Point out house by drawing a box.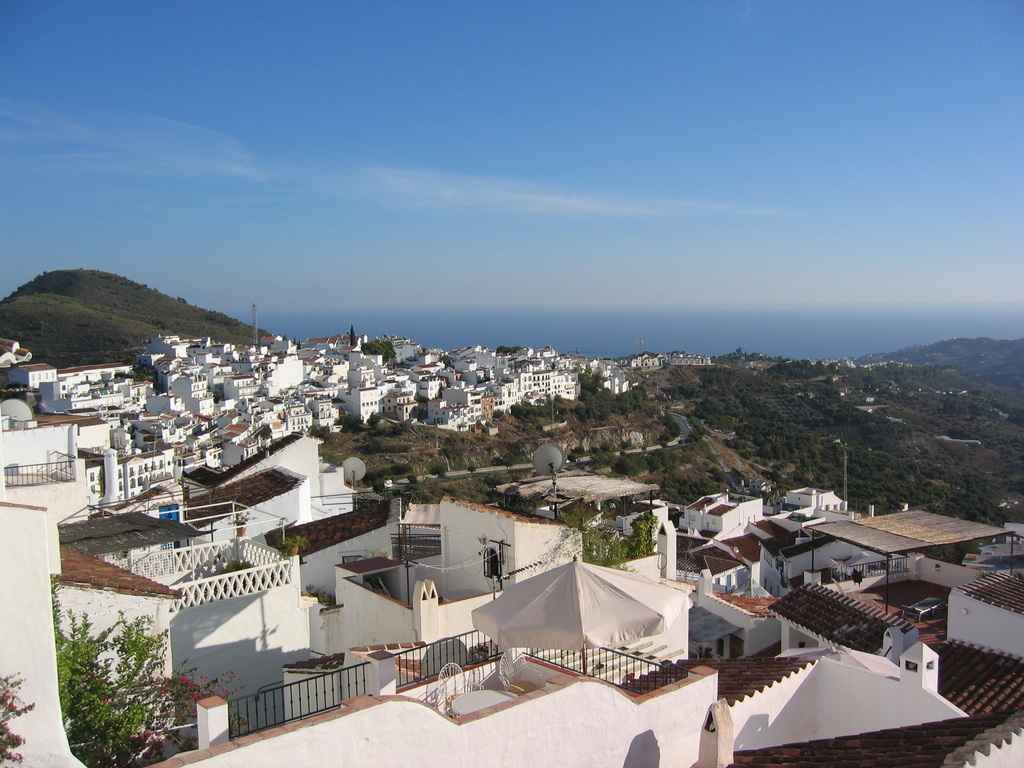
{"left": 590, "top": 373, "right": 627, "bottom": 389}.
